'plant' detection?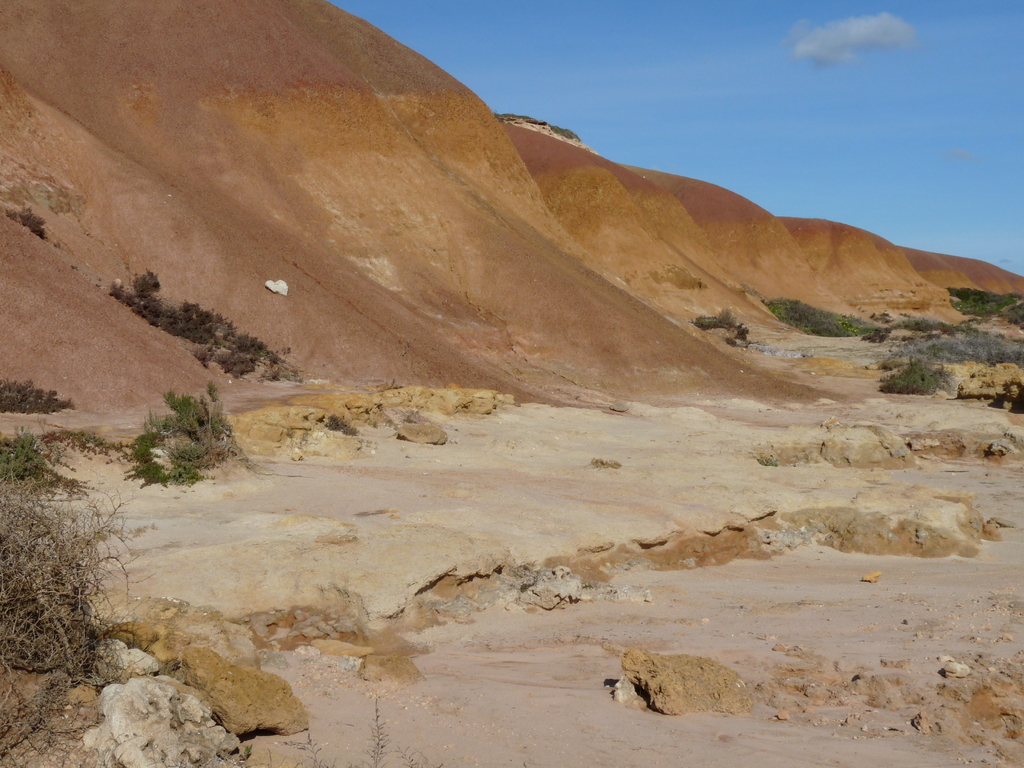
81/430/111/460
